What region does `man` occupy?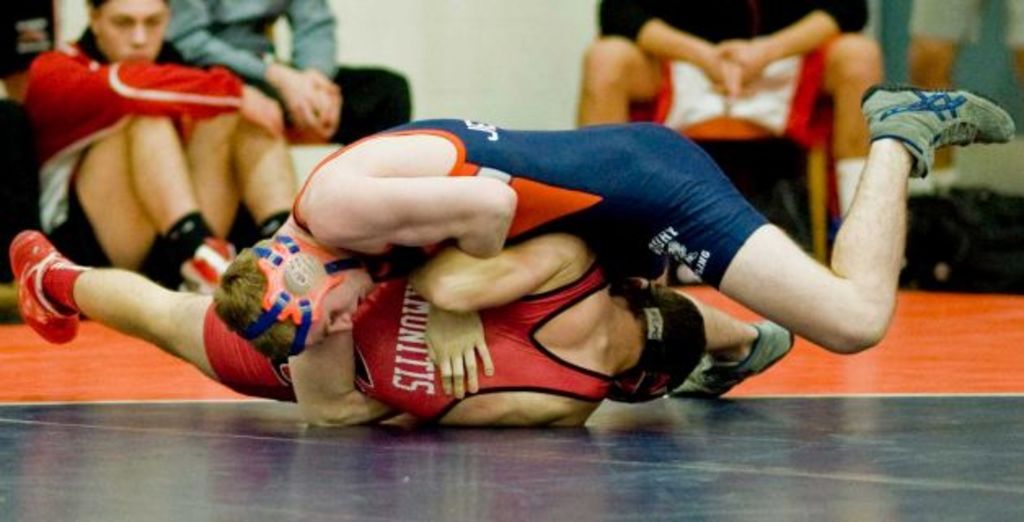
13:228:709:429.
